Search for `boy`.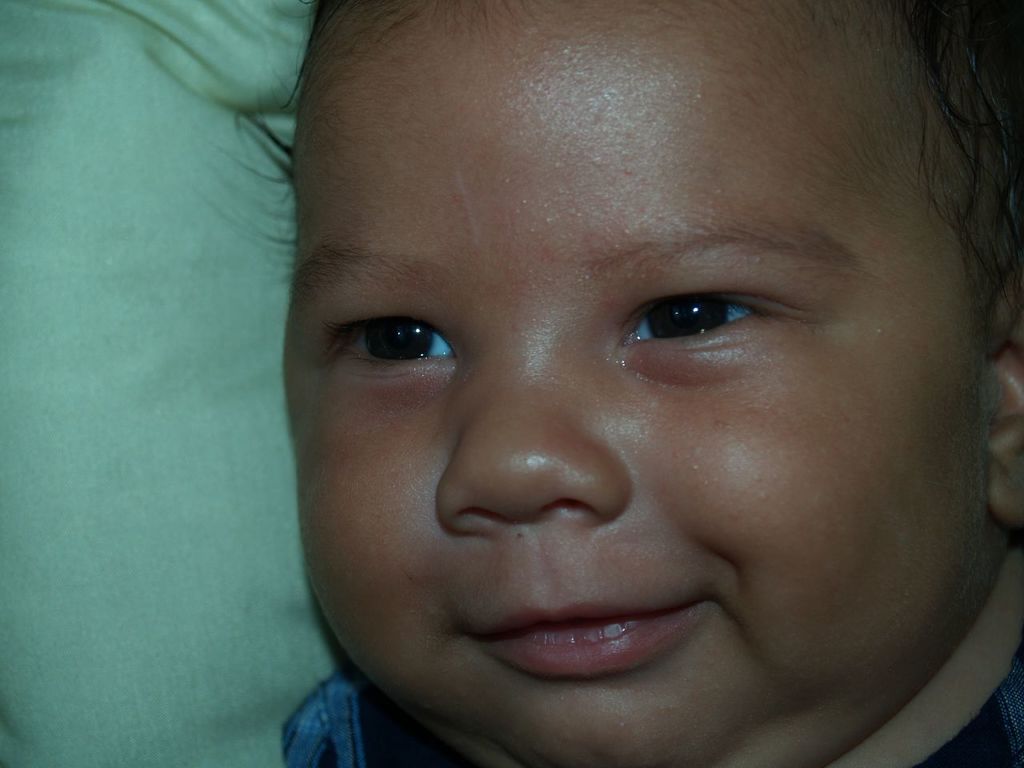
Found at bbox(281, 0, 1022, 764).
